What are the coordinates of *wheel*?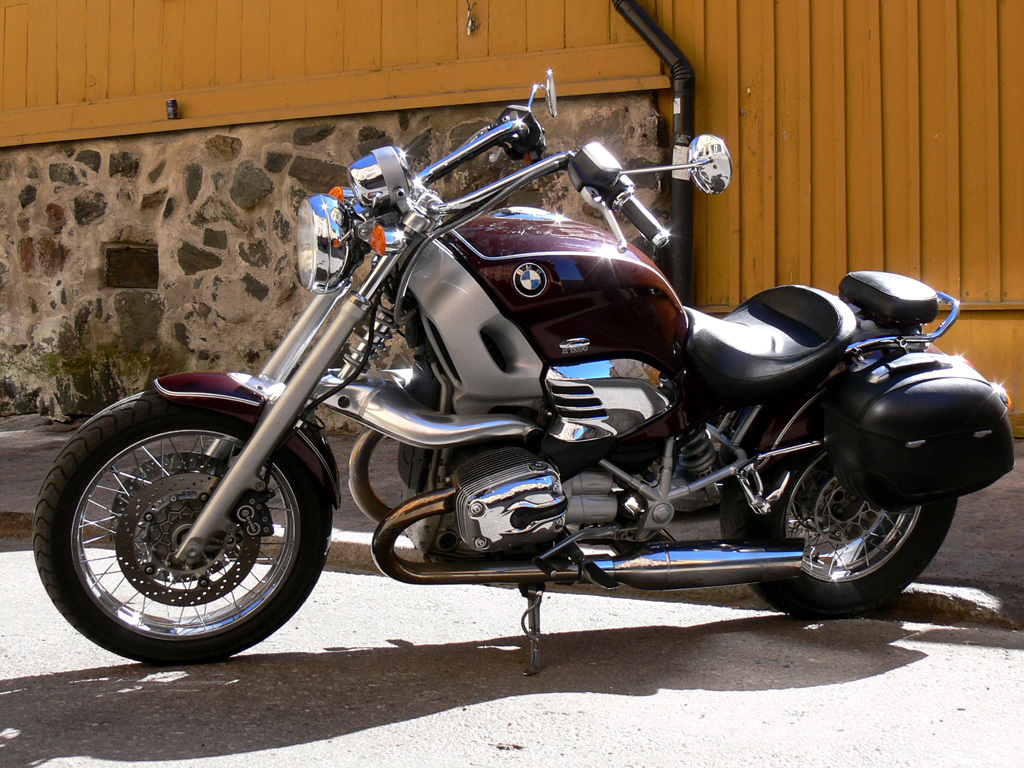
(44, 410, 320, 657).
